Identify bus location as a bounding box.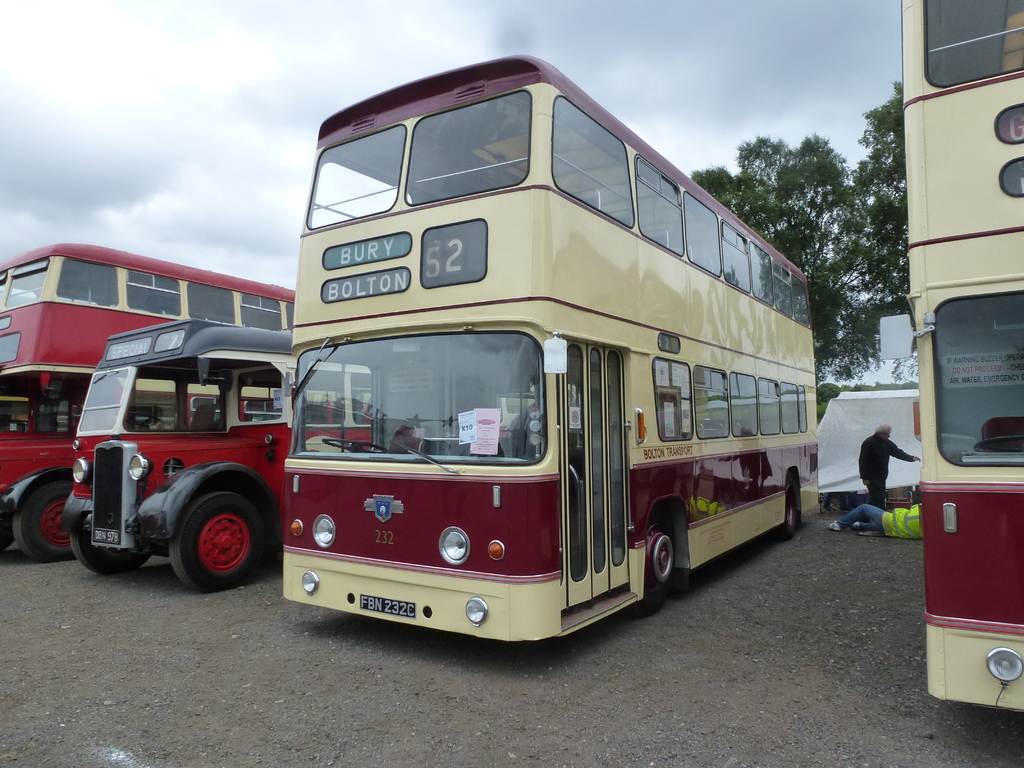
1 234 300 567.
